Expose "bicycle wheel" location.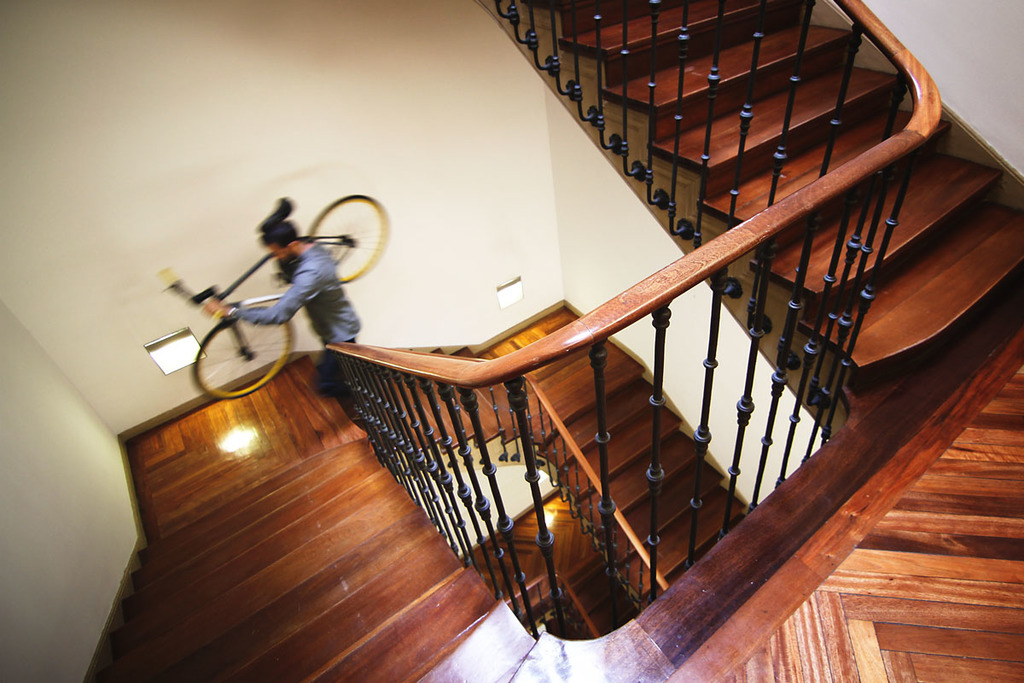
Exposed at {"left": 306, "top": 193, "right": 390, "bottom": 283}.
